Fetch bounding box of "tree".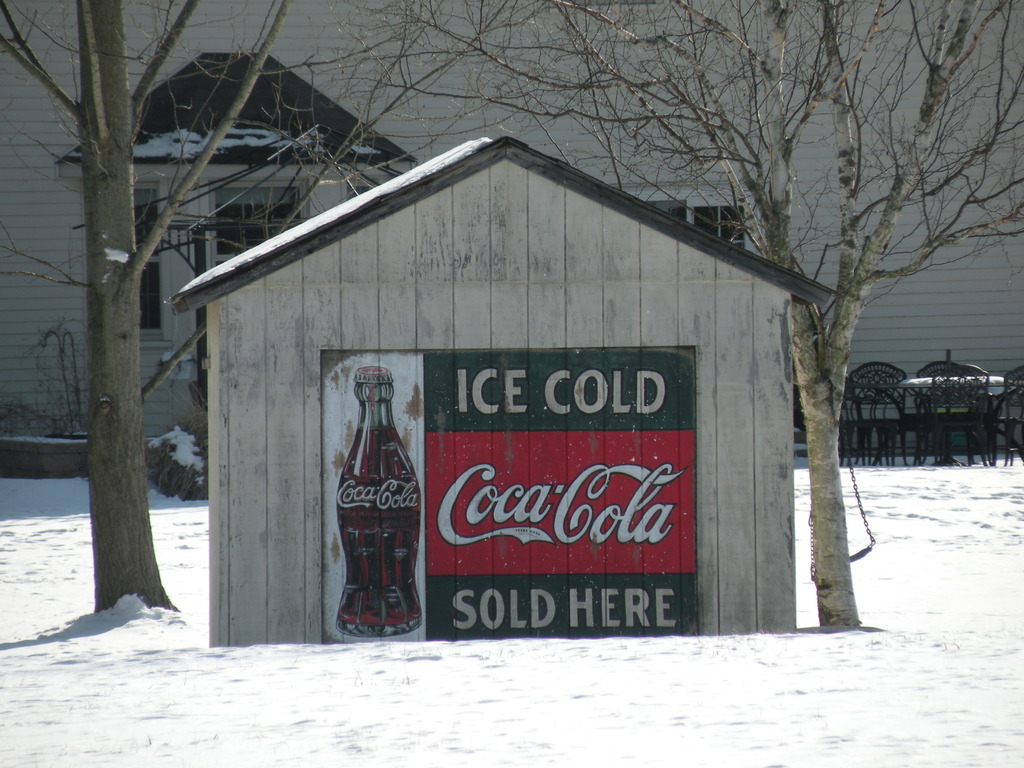
Bbox: Rect(358, 0, 1023, 629).
